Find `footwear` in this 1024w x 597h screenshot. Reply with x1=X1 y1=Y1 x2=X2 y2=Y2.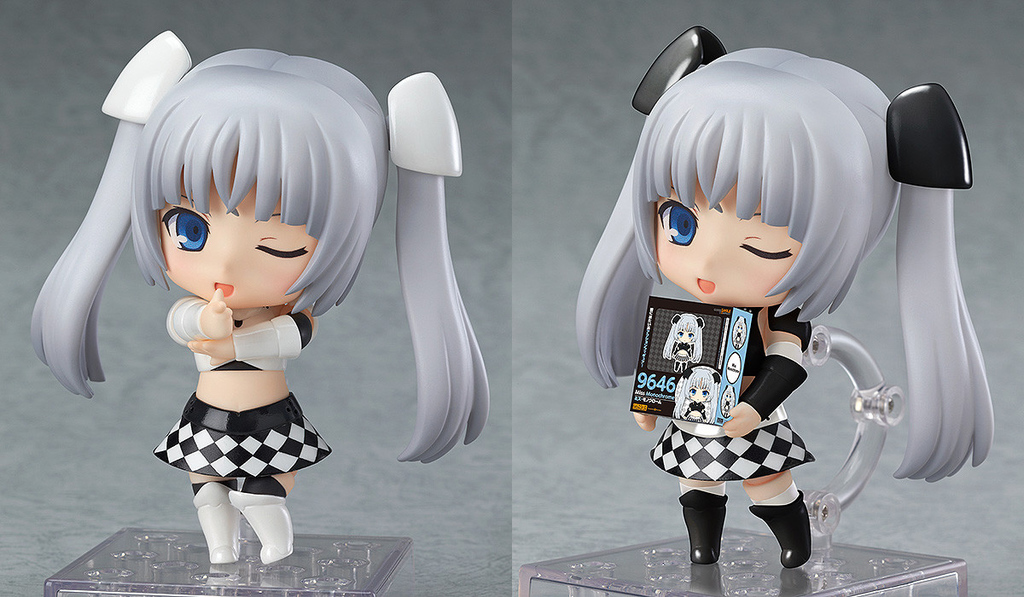
x1=757 y1=497 x2=814 y2=574.
